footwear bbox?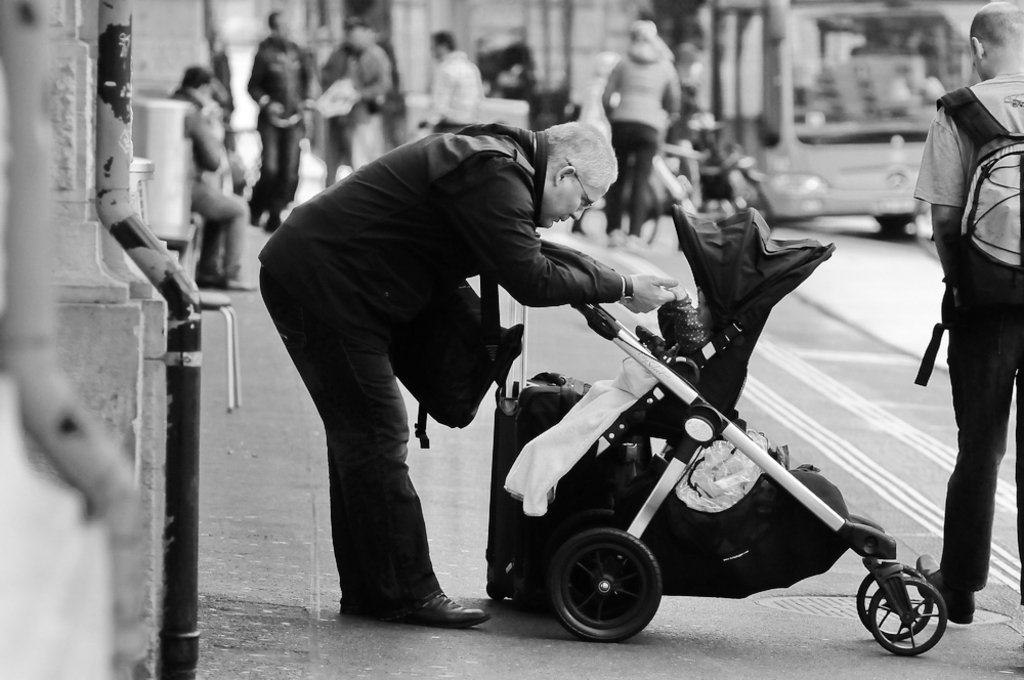
{"x1": 393, "y1": 572, "x2": 469, "y2": 641}
